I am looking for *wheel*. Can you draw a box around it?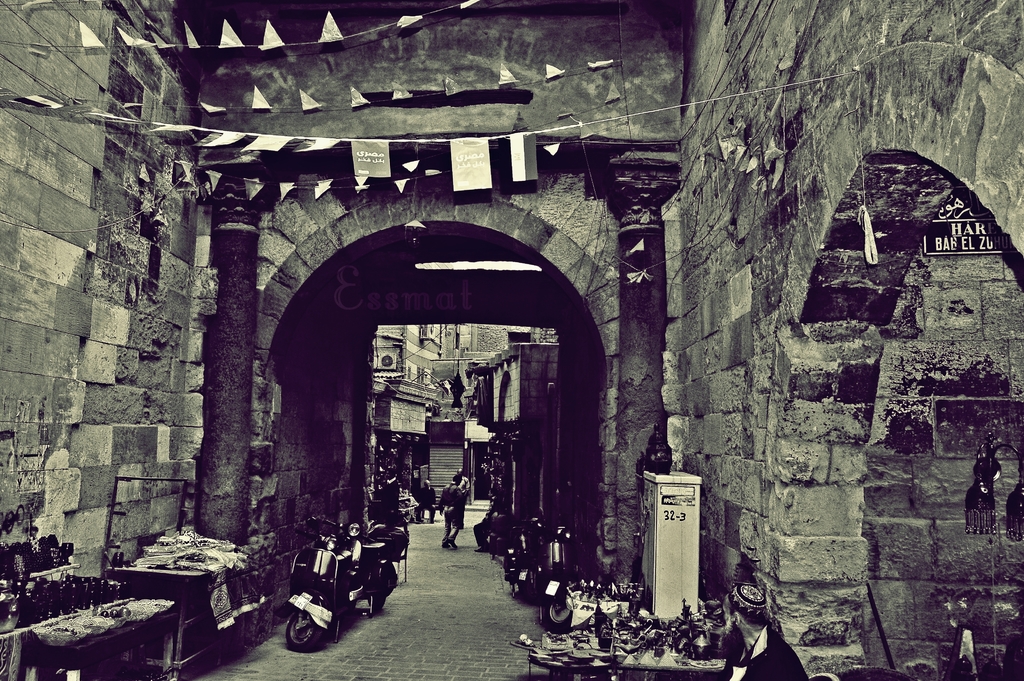
Sure, the bounding box is box=[522, 571, 546, 603].
